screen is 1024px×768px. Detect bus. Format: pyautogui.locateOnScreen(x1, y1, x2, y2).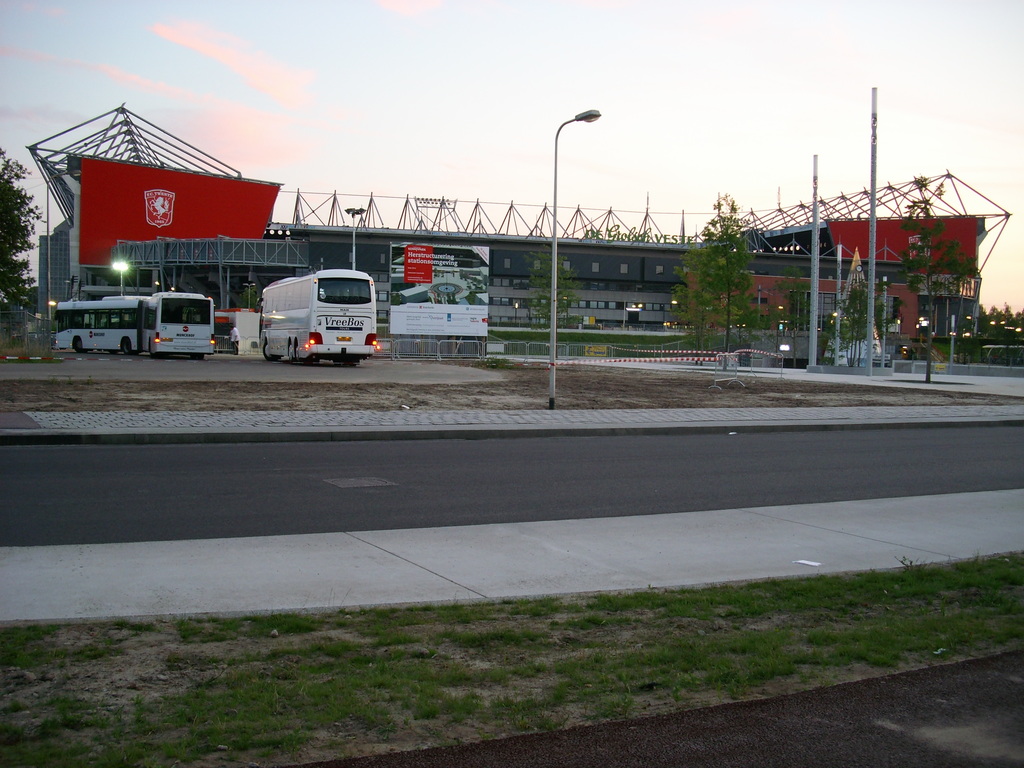
pyautogui.locateOnScreen(52, 289, 218, 360).
